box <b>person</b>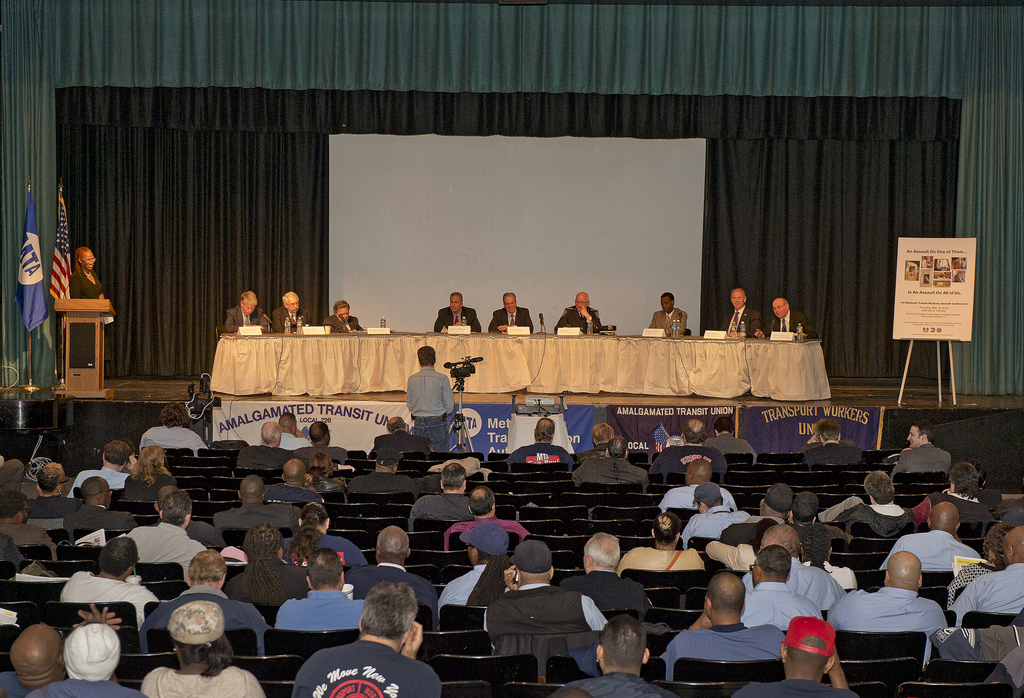
<bbox>371, 418, 422, 460</bbox>
